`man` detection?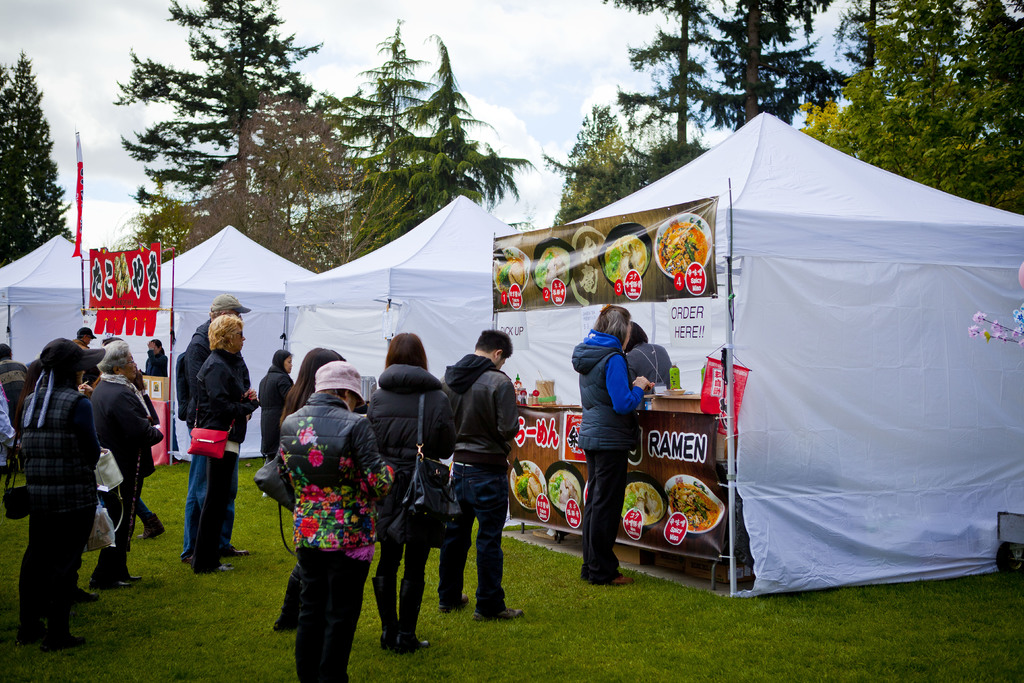
<region>431, 323, 529, 625</region>
